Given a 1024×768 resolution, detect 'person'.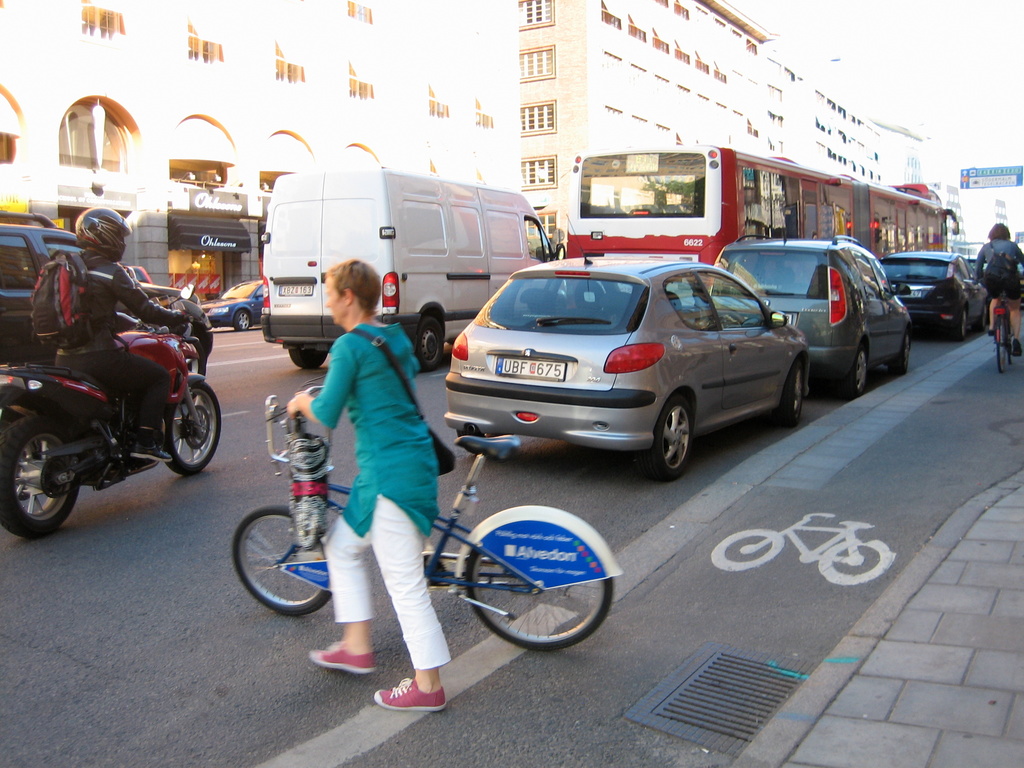
<bbox>976, 225, 1023, 356</bbox>.
